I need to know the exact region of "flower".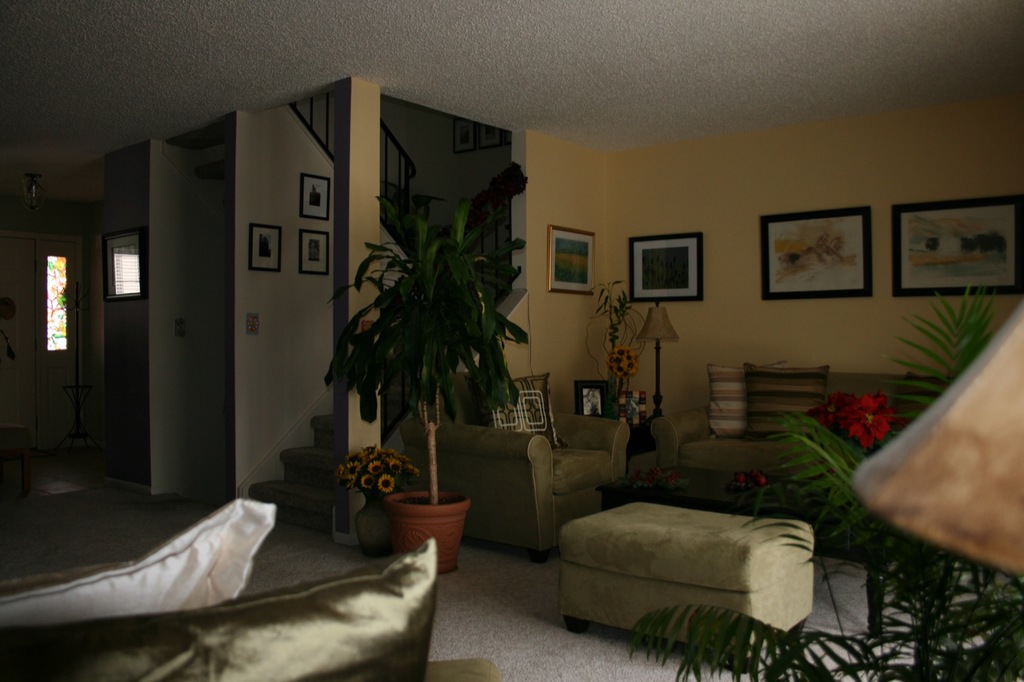
Region: pyautogui.locateOnScreen(378, 475, 400, 493).
